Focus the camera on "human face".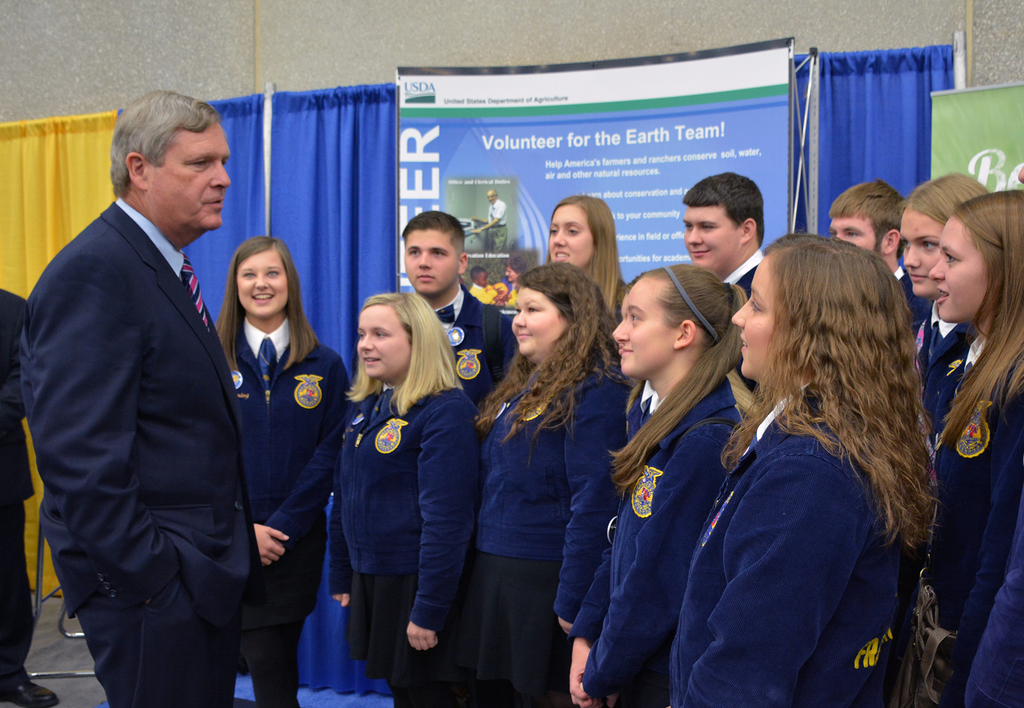
Focus region: bbox(515, 288, 564, 349).
